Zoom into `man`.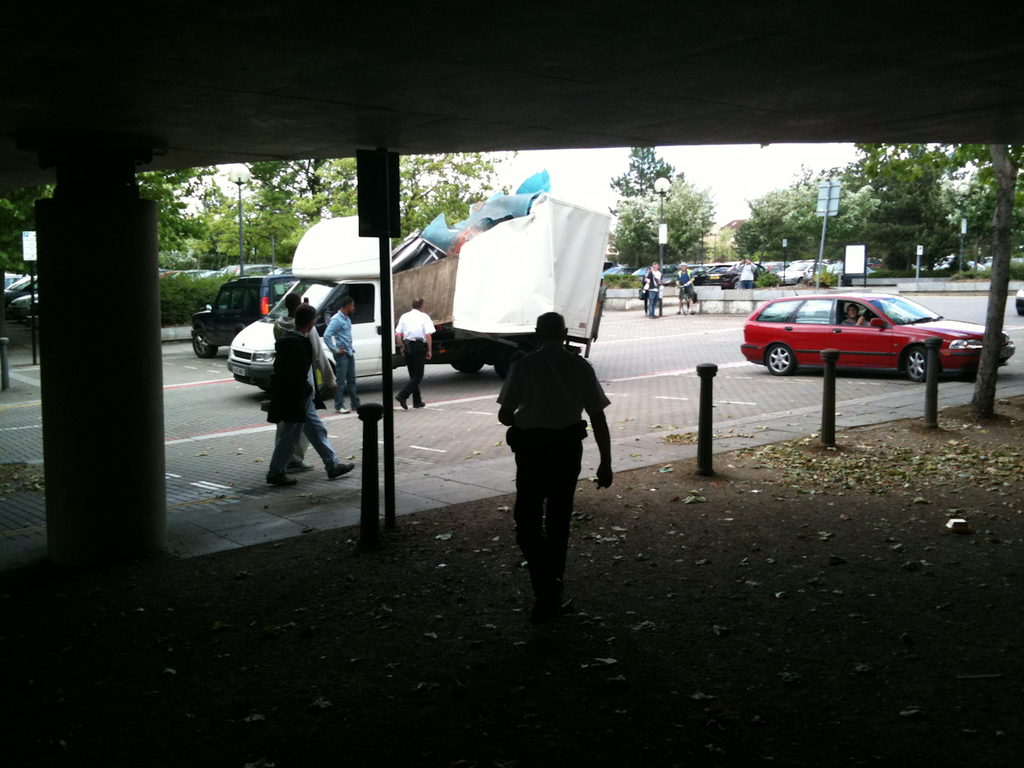
Zoom target: box(641, 264, 659, 318).
